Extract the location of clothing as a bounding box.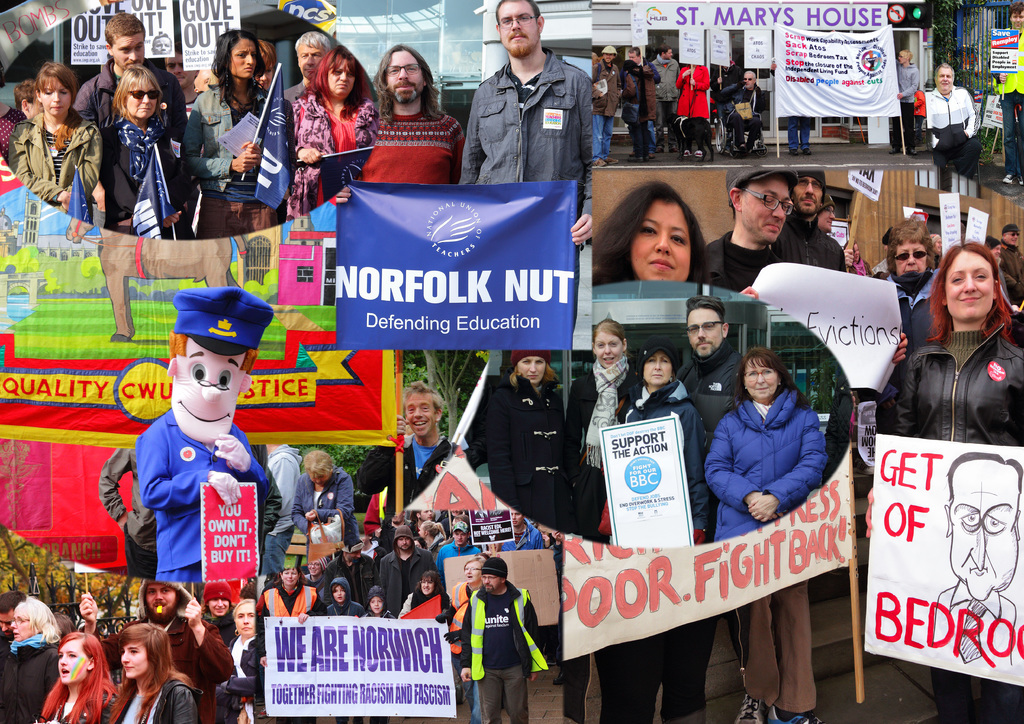
(left=592, top=54, right=620, bottom=157).
